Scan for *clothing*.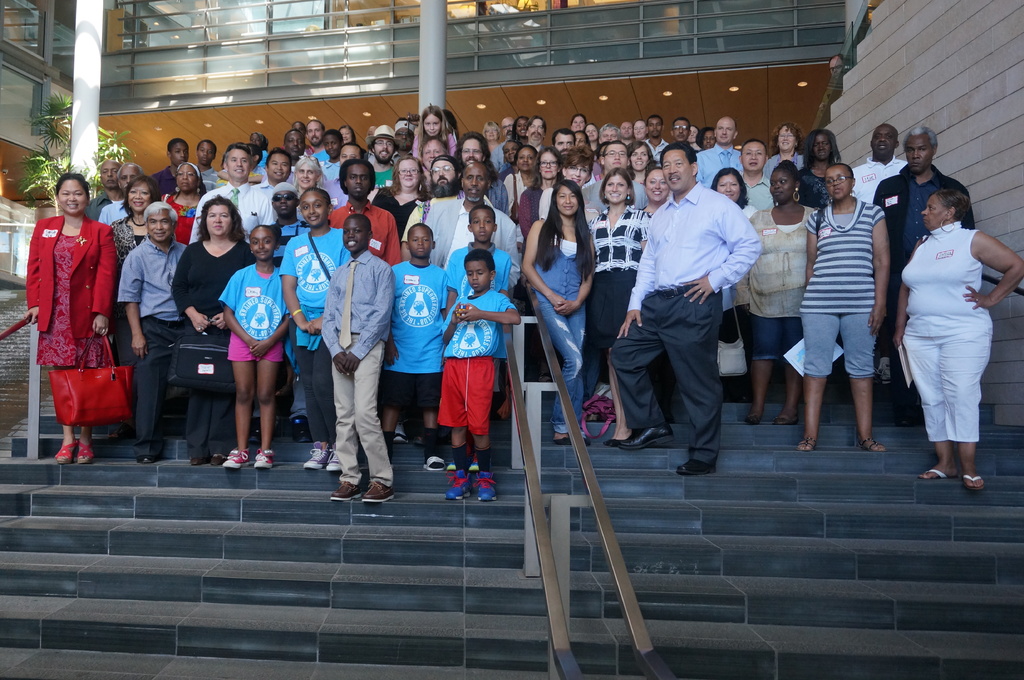
Scan result: (left=430, top=353, right=488, bottom=431).
